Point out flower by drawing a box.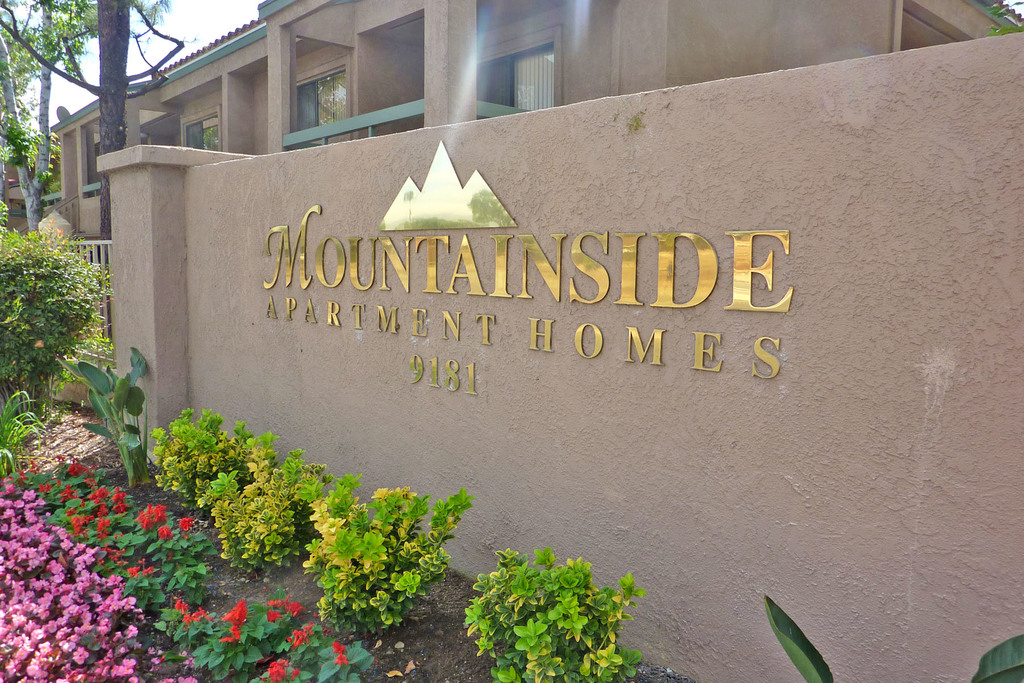
box(264, 658, 289, 682).
